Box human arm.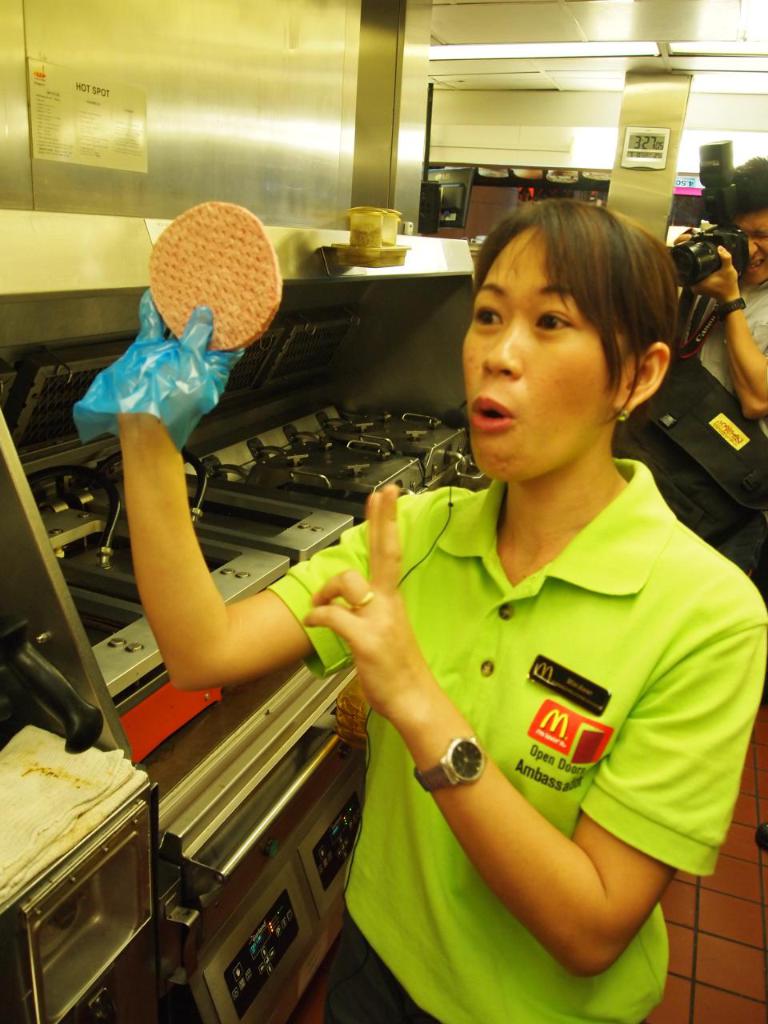
x1=302, y1=483, x2=767, y2=979.
